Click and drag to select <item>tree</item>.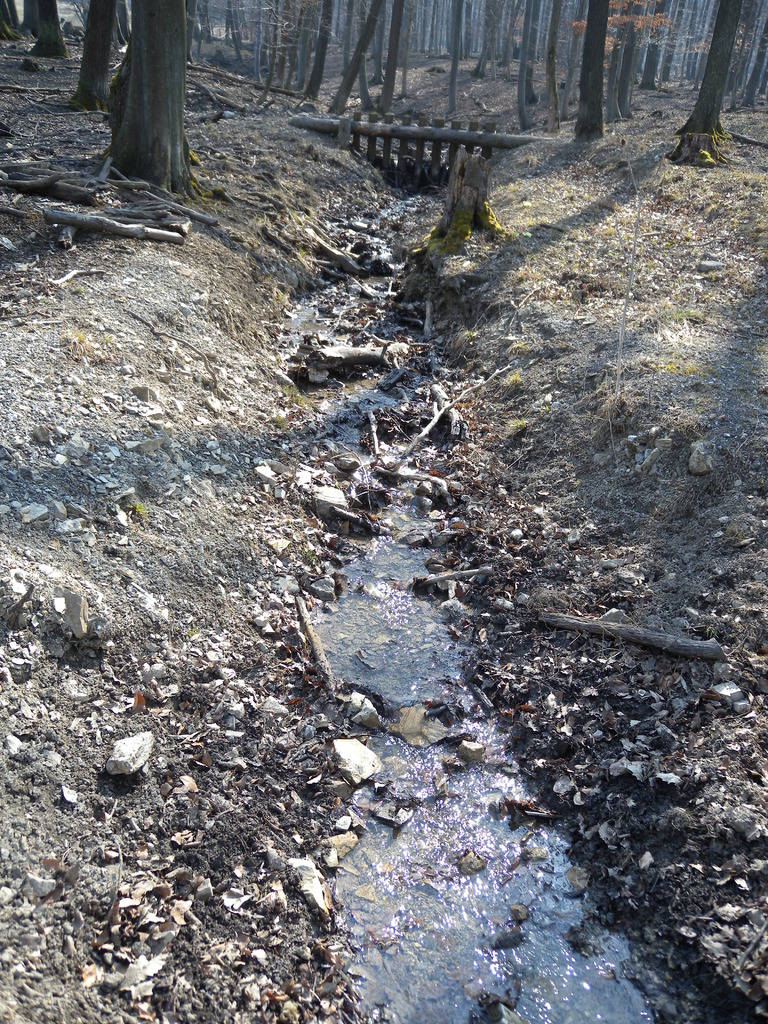
Selection: (24, 1, 75, 56).
